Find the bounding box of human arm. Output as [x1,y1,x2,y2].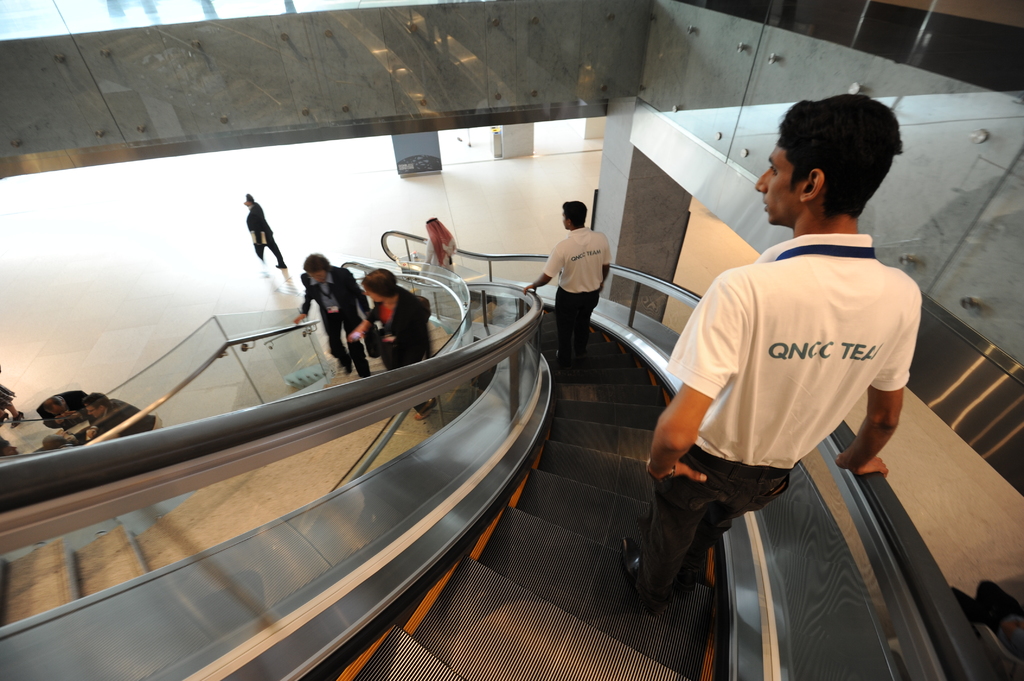
[349,269,369,319].
